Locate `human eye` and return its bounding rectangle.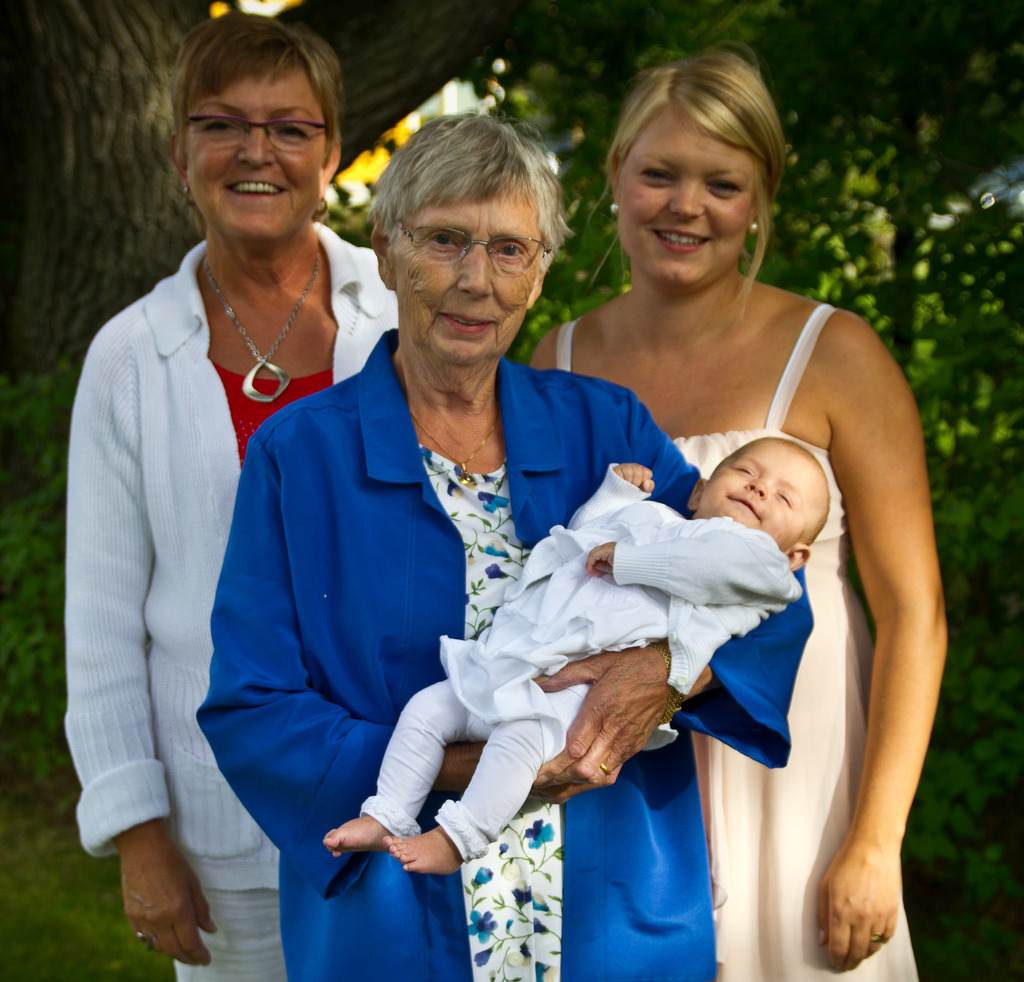
bbox(196, 111, 239, 141).
